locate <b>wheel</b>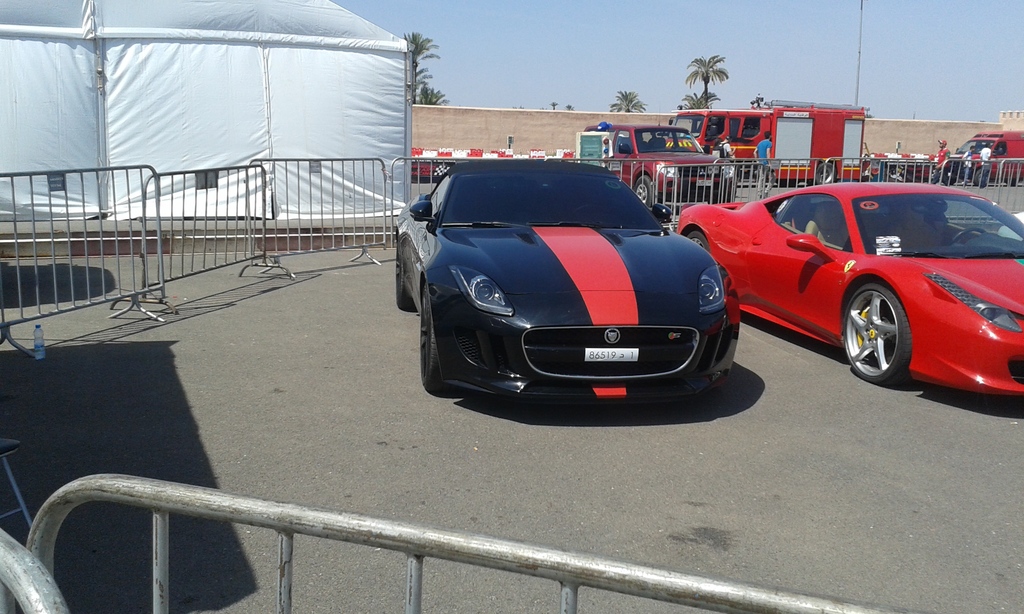
<box>950,225,988,246</box>
